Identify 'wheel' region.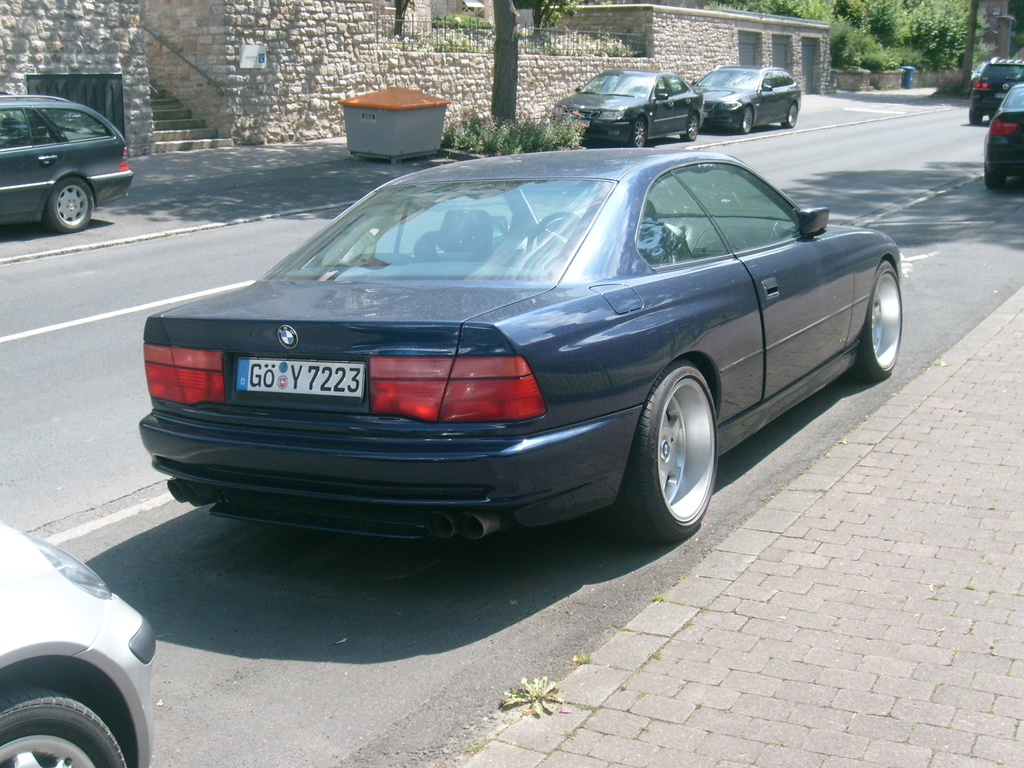
Region: rect(847, 261, 901, 380).
